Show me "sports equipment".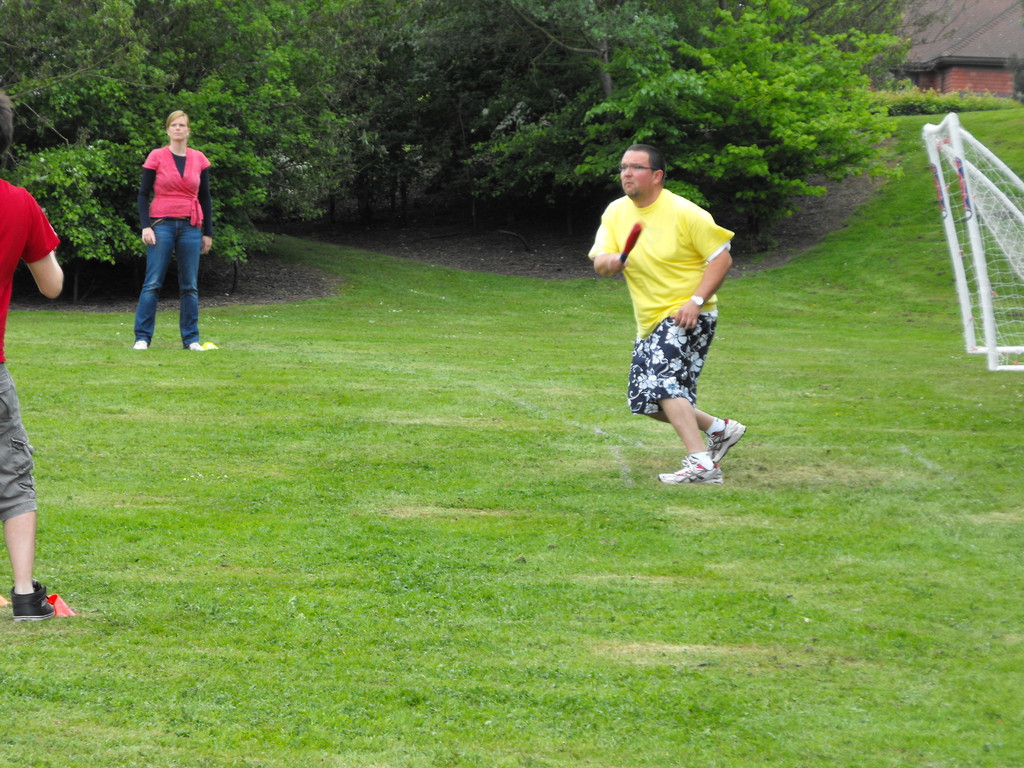
"sports equipment" is here: region(658, 456, 723, 485).
